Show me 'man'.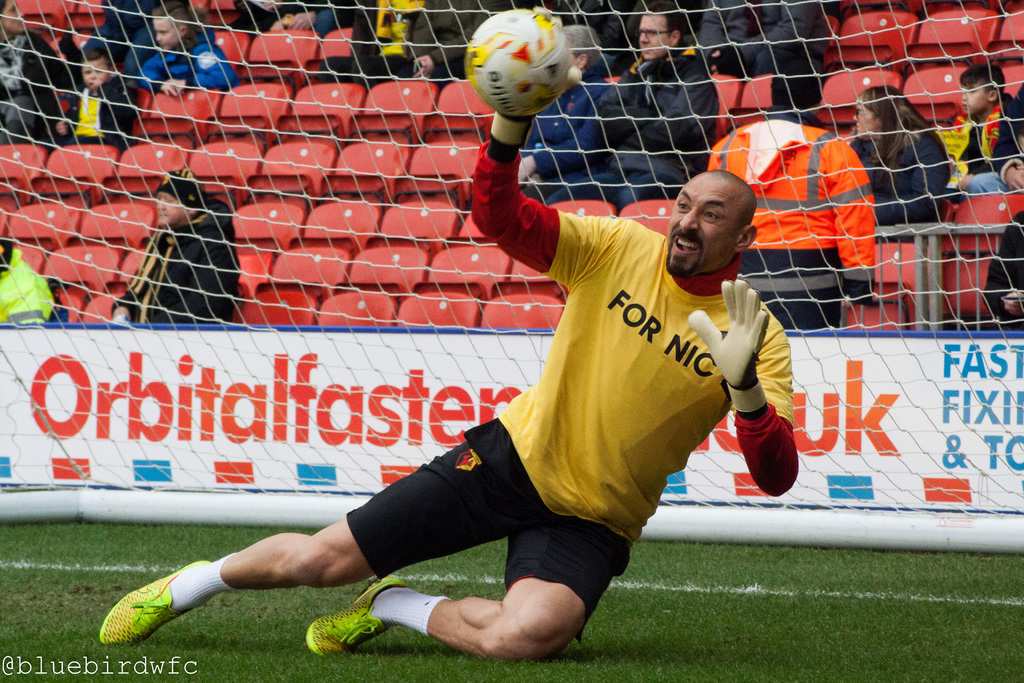
'man' is here: (708,42,883,334).
